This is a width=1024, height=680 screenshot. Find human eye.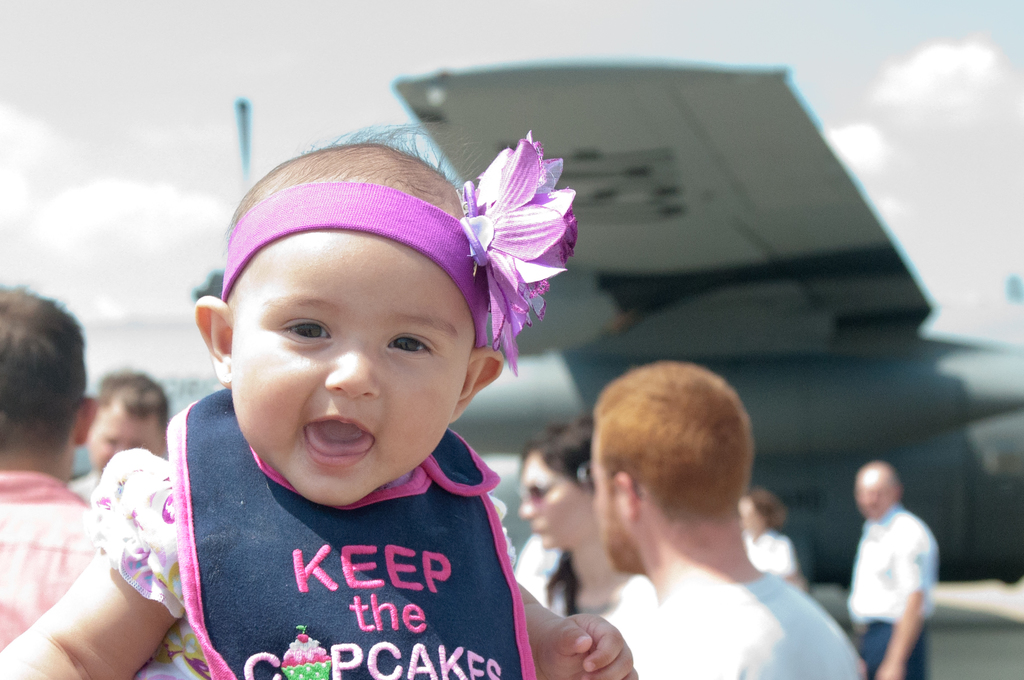
Bounding box: [383, 330, 438, 363].
